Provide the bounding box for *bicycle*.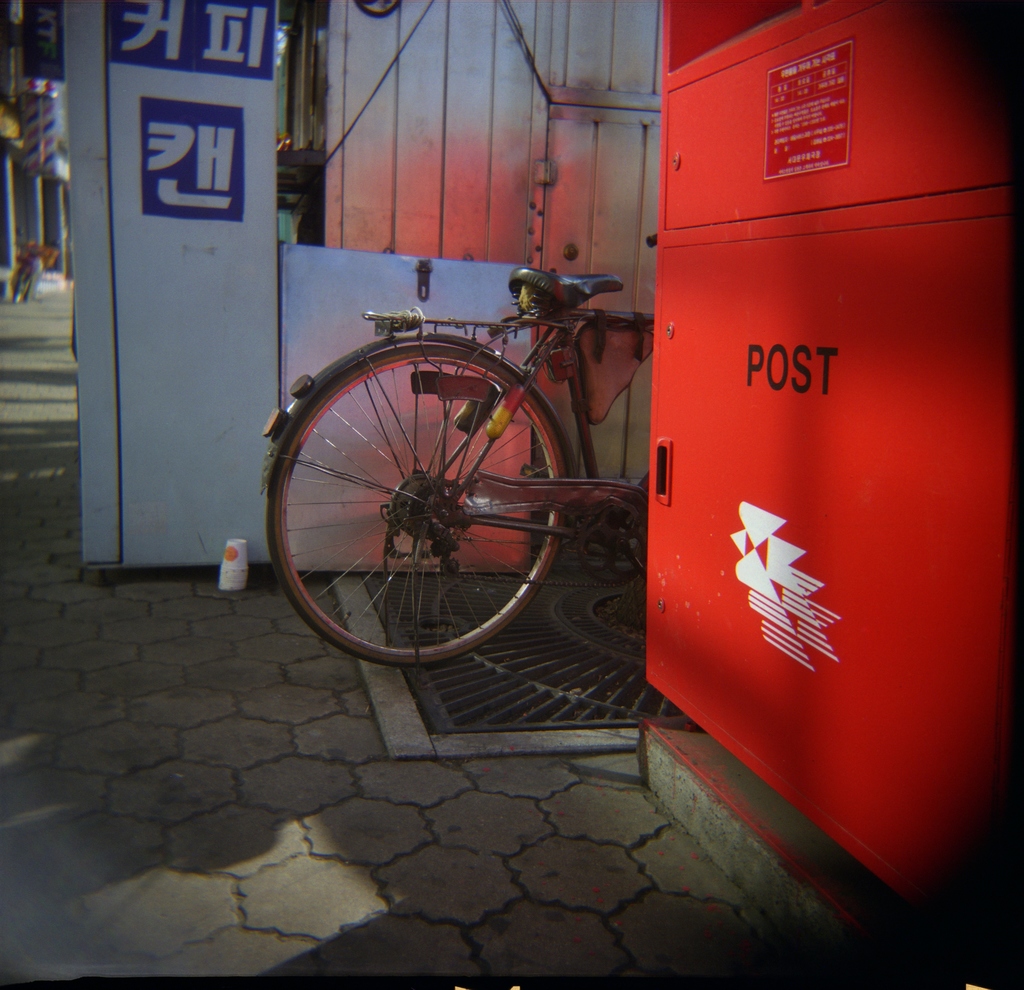
select_region(259, 234, 658, 688).
